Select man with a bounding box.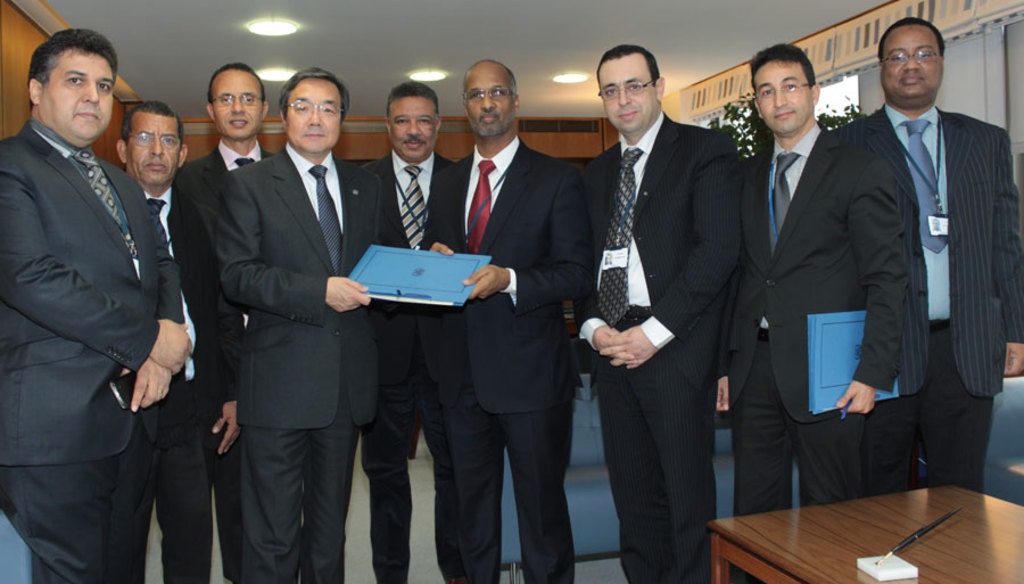
[left=216, top=67, right=383, bottom=583].
